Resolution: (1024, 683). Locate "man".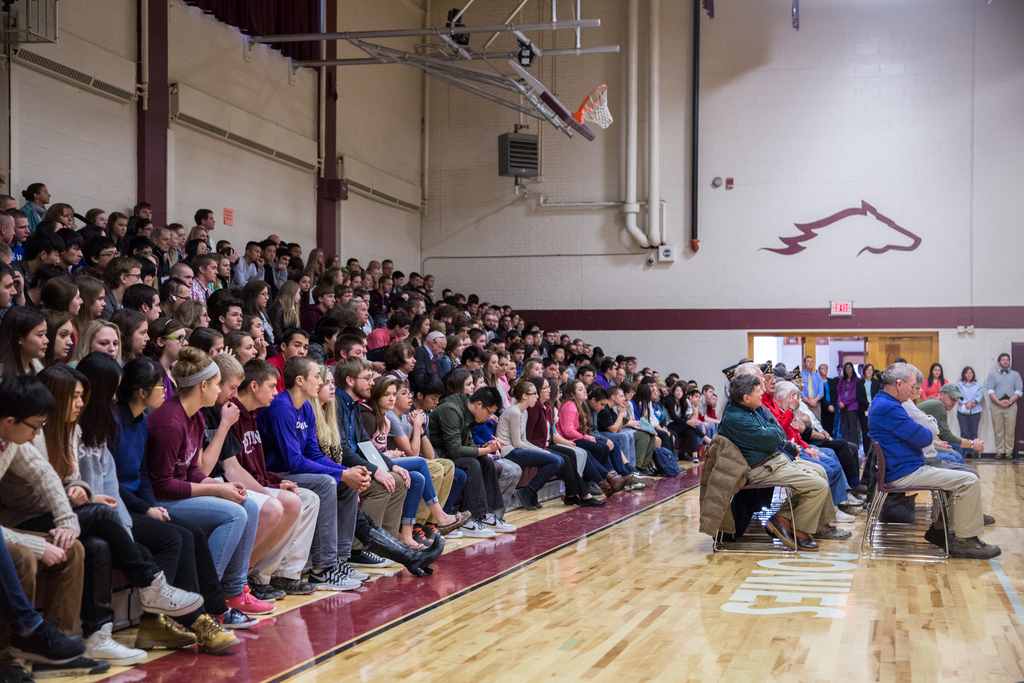
Rect(222, 360, 319, 599).
